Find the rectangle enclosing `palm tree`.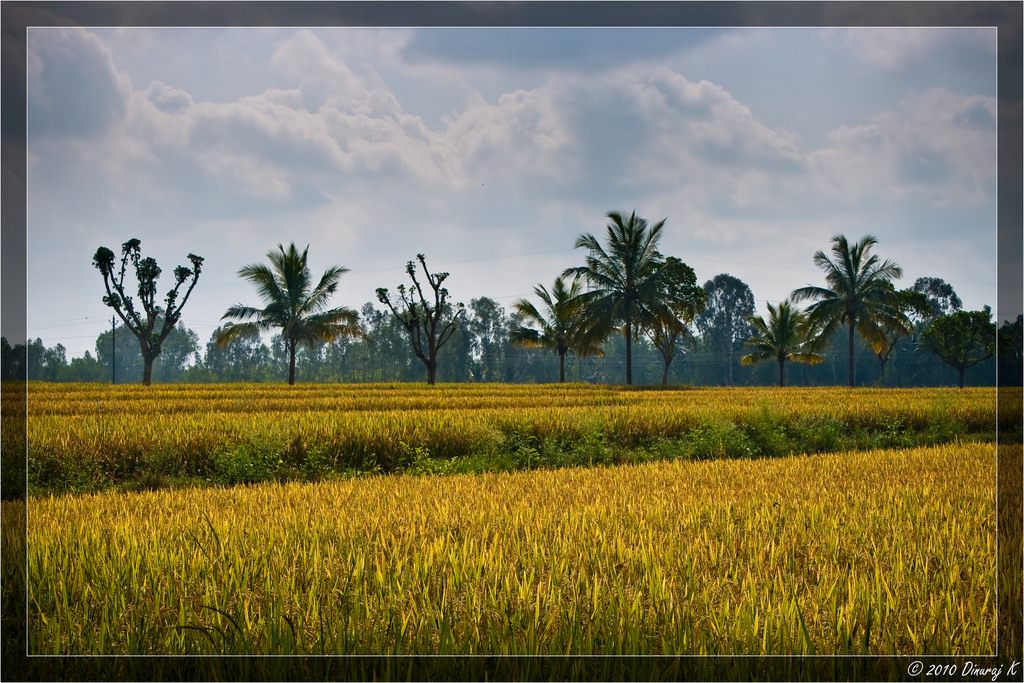
l=732, t=302, r=840, b=383.
